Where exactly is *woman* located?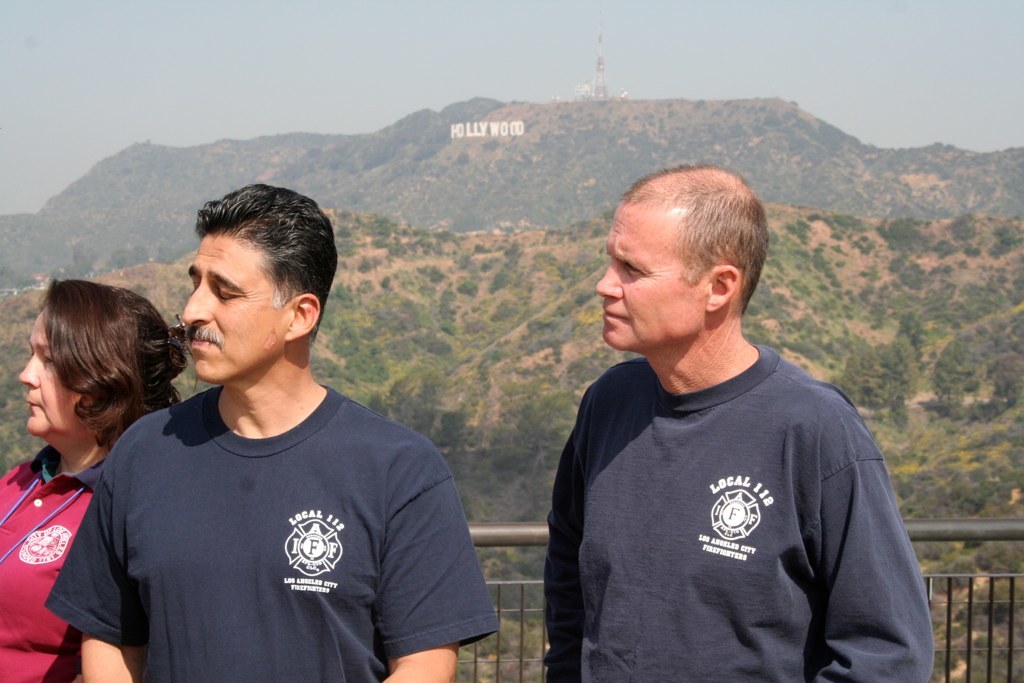
Its bounding box is [0,269,185,682].
